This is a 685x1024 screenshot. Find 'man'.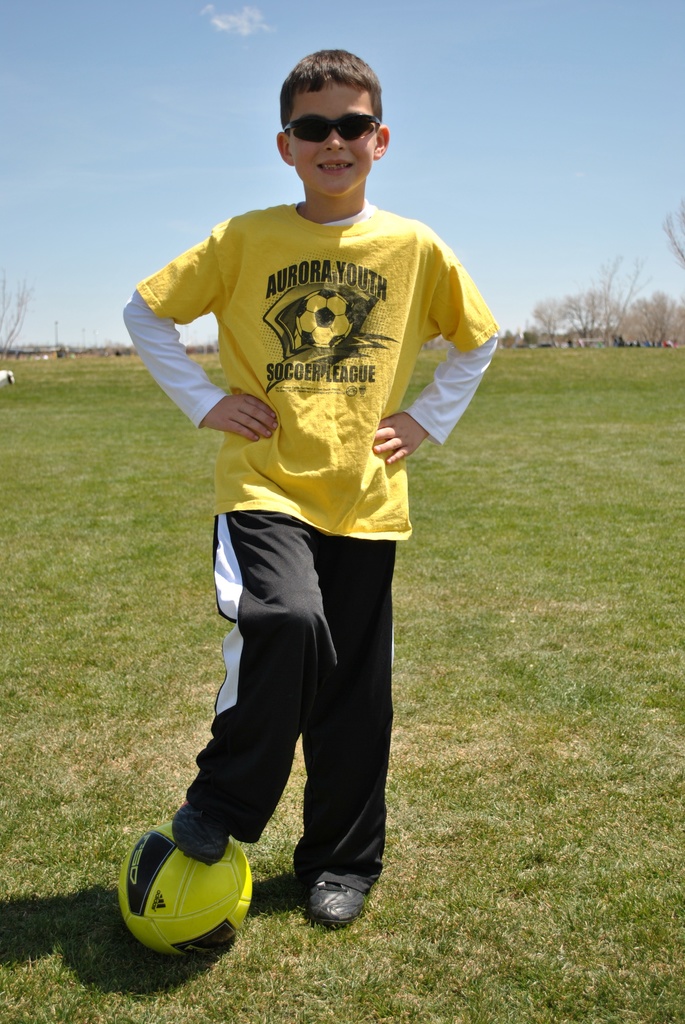
Bounding box: [106,108,484,922].
